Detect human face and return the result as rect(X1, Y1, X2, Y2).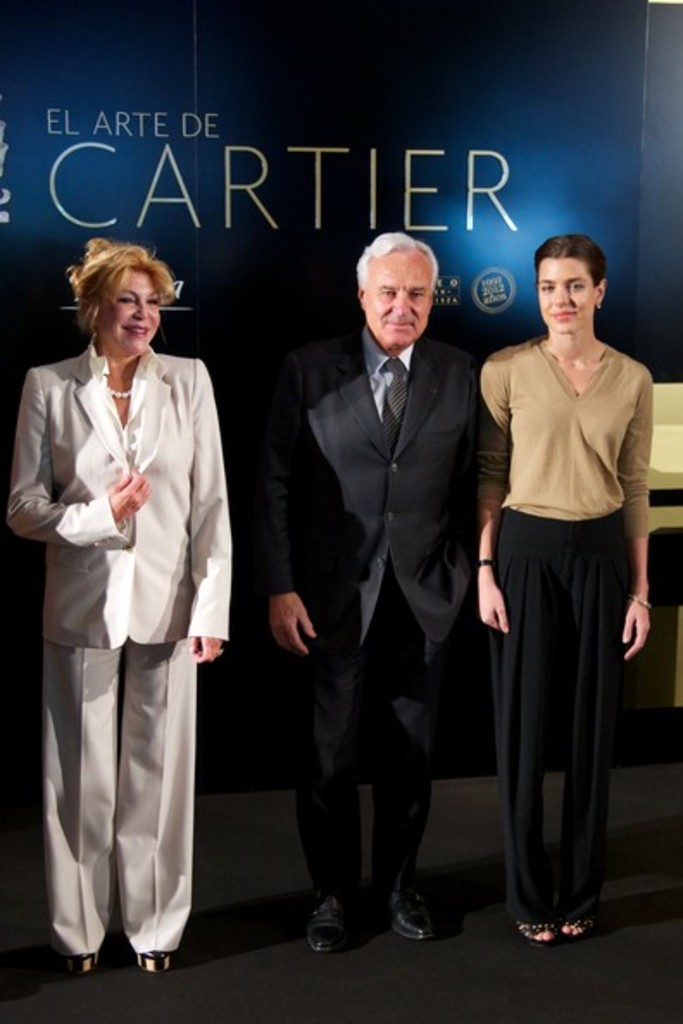
rect(538, 264, 592, 331).
